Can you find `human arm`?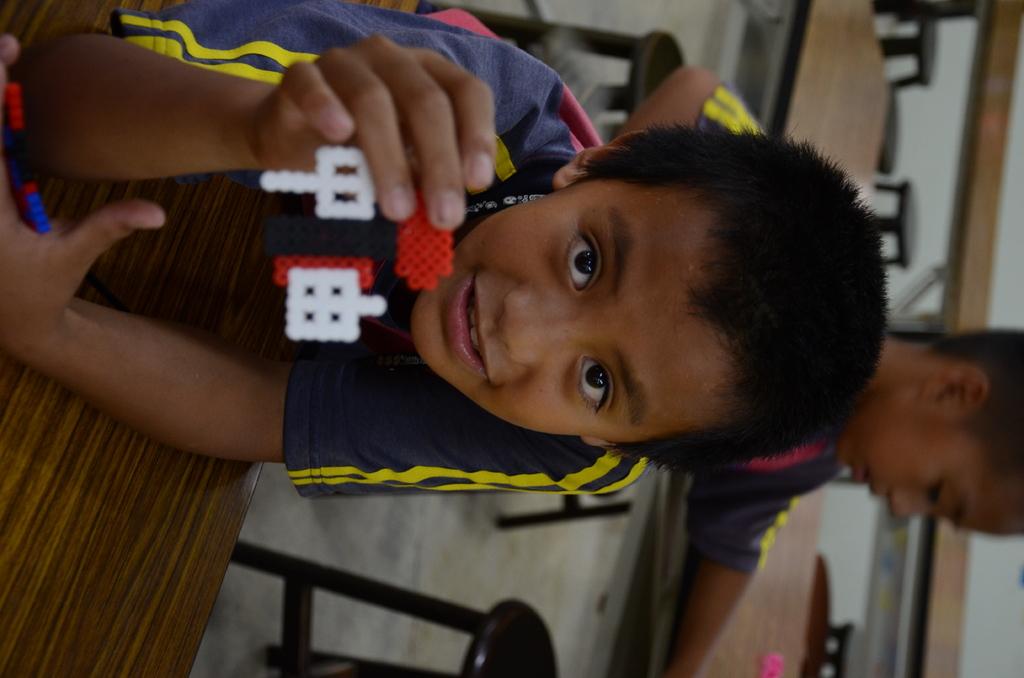
Yes, bounding box: [657, 475, 817, 677].
